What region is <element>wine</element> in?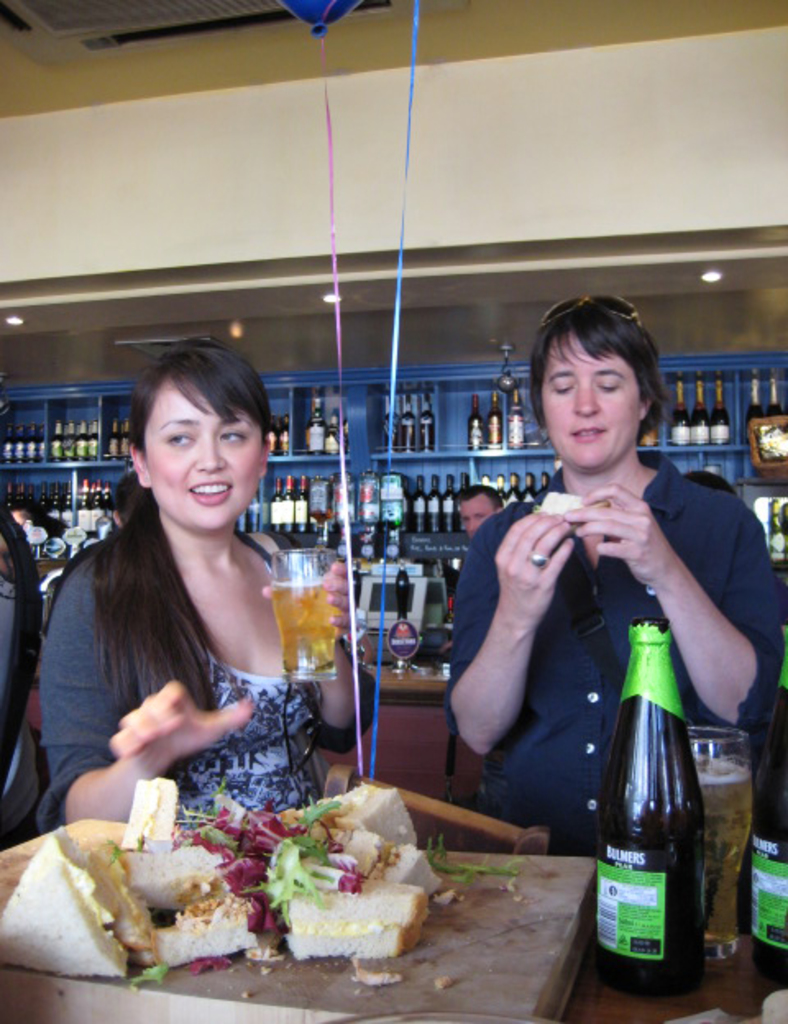
{"left": 504, "top": 389, "right": 524, "bottom": 448}.
